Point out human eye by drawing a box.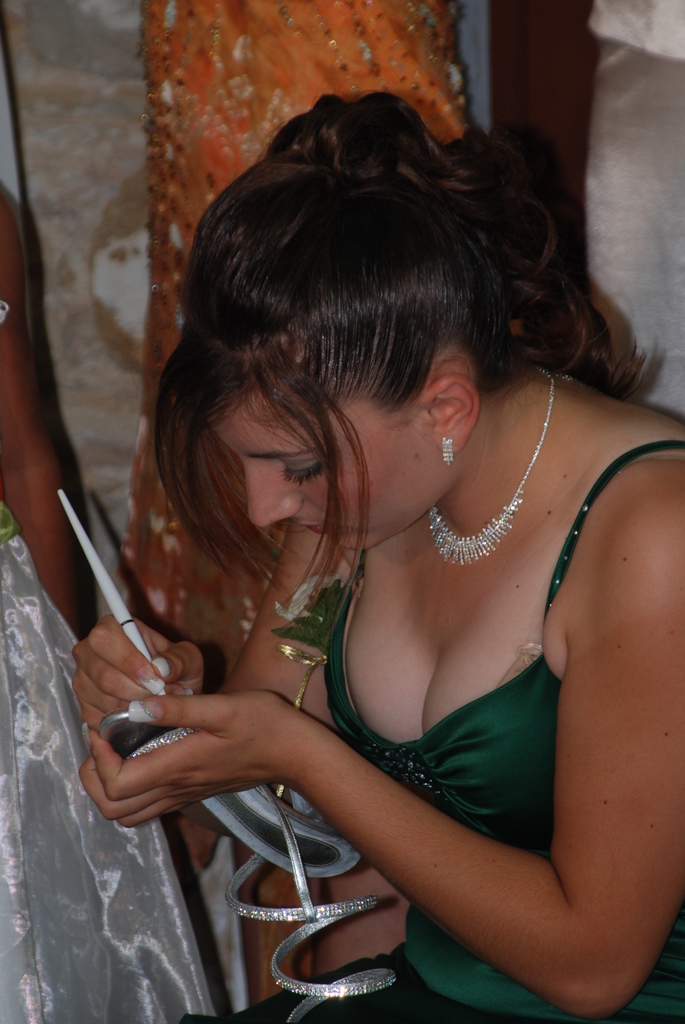
(left=285, top=447, right=318, bottom=485).
